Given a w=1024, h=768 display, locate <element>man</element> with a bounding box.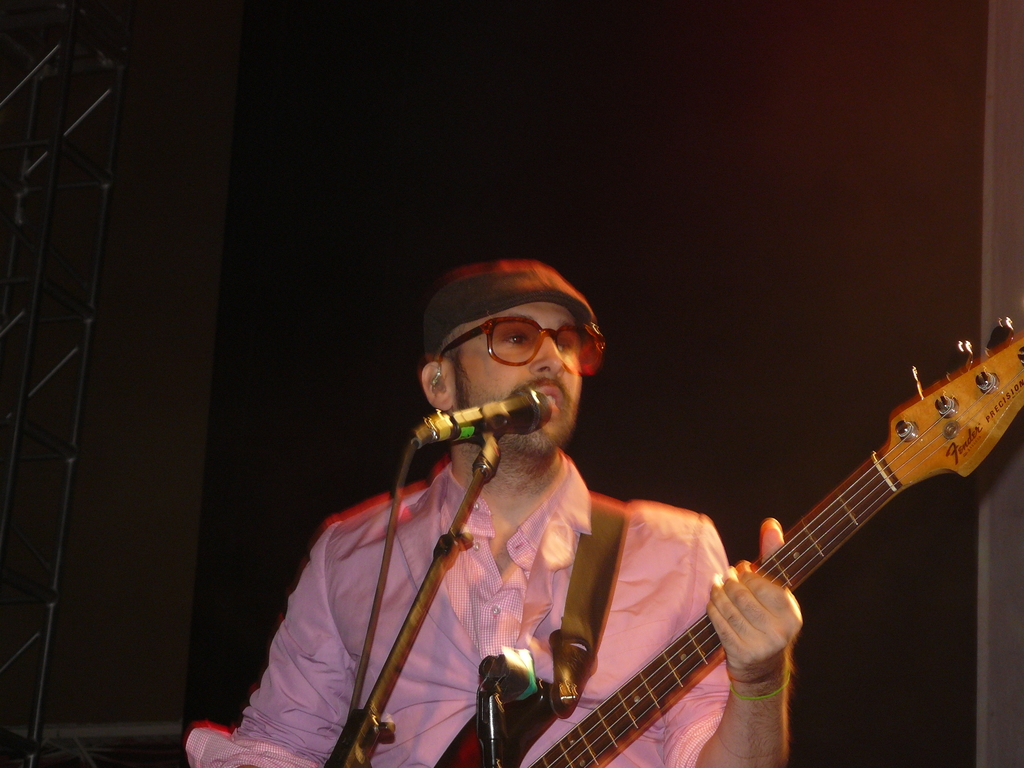
Located: 213:237:866:767.
